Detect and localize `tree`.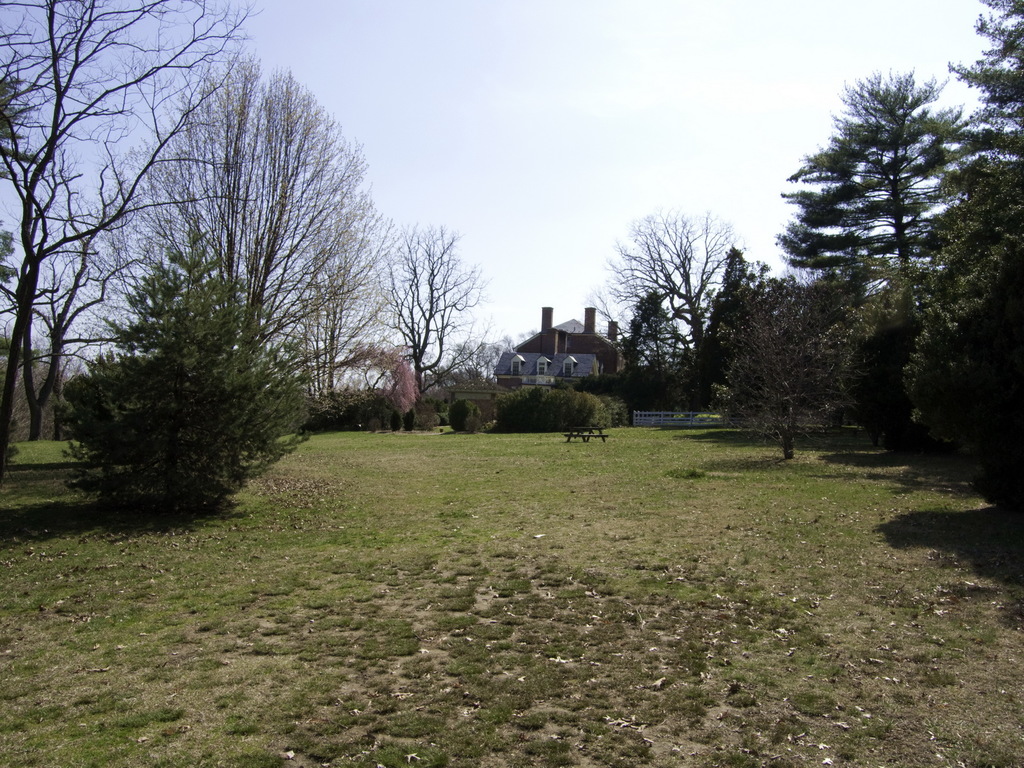
Localized at {"left": 492, "top": 381, "right": 614, "bottom": 435}.
